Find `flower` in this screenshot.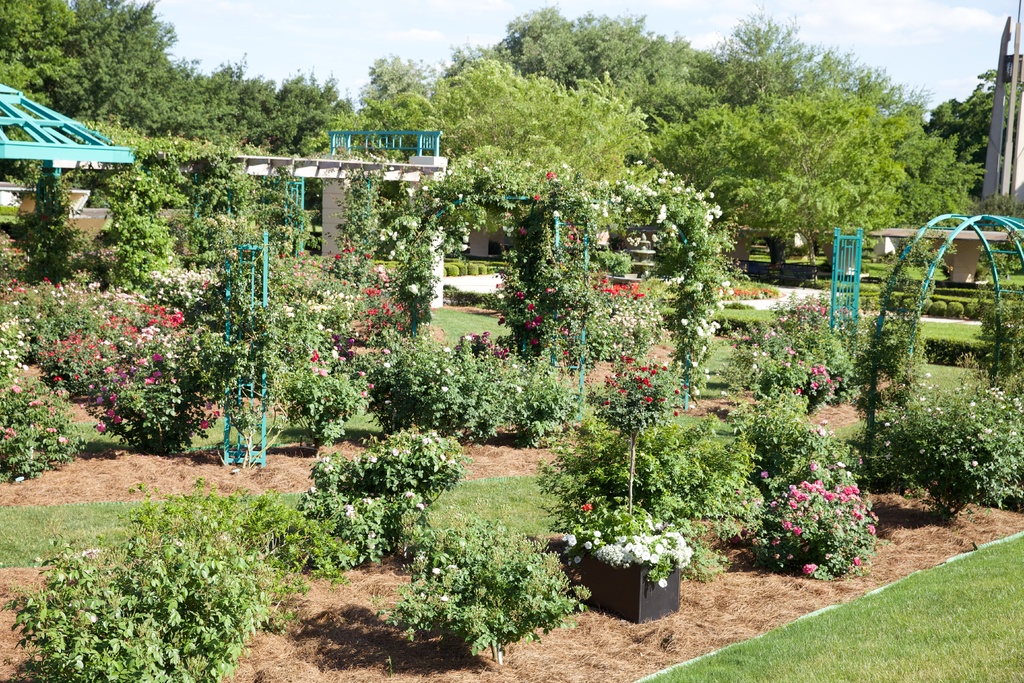
The bounding box for `flower` is Rect(659, 577, 666, 589).
